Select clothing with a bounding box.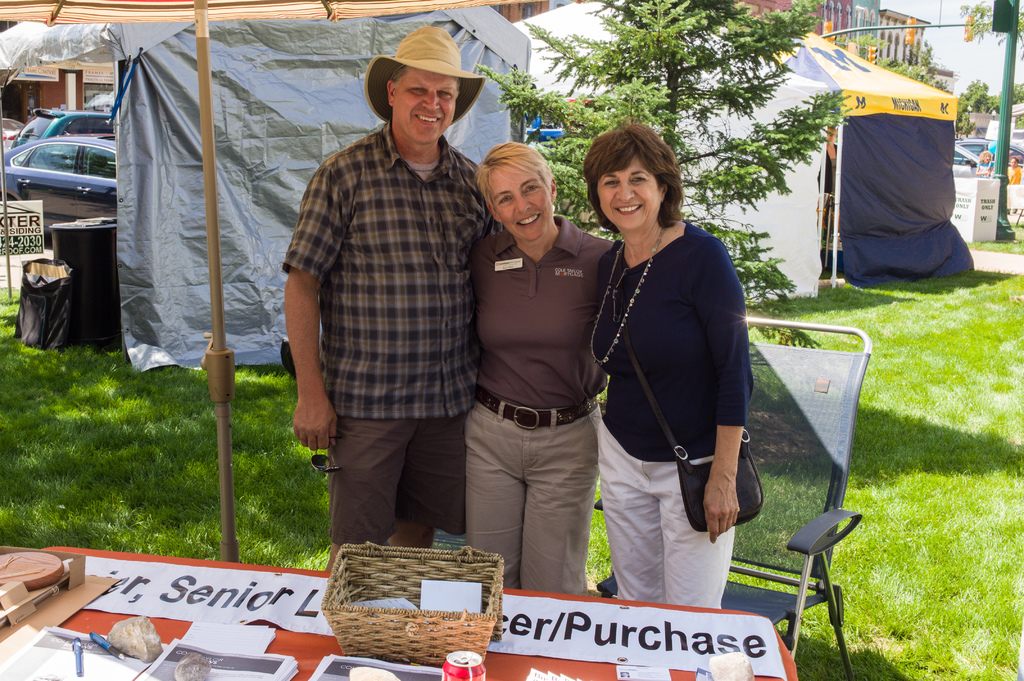
Rect(283, 116, 504, 542).
